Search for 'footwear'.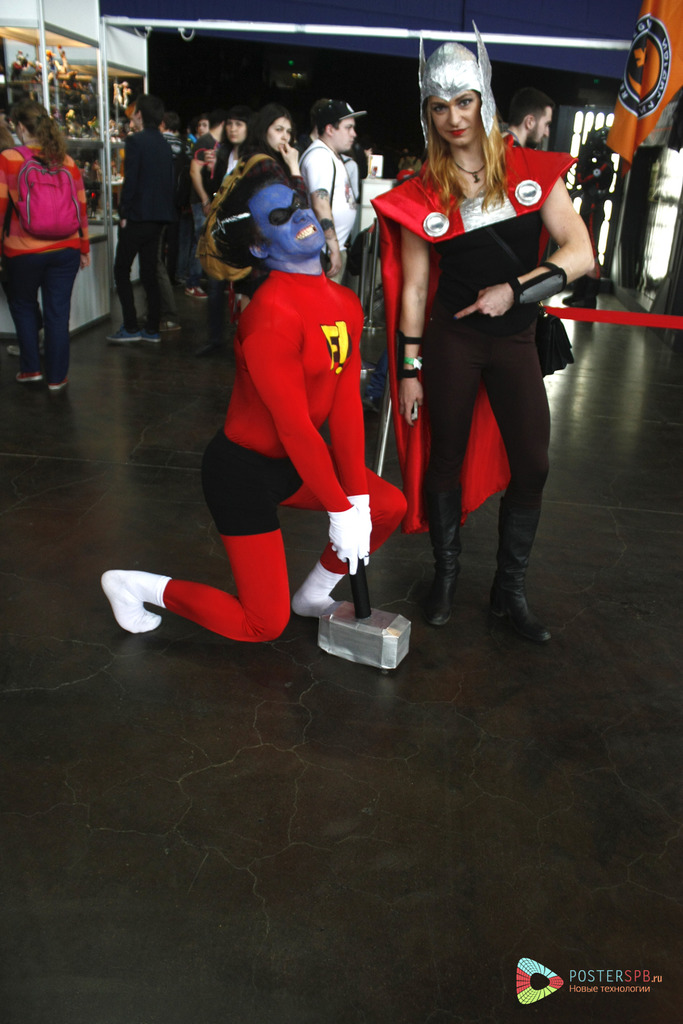
Found at BBox(154, 319, 183, 331).
